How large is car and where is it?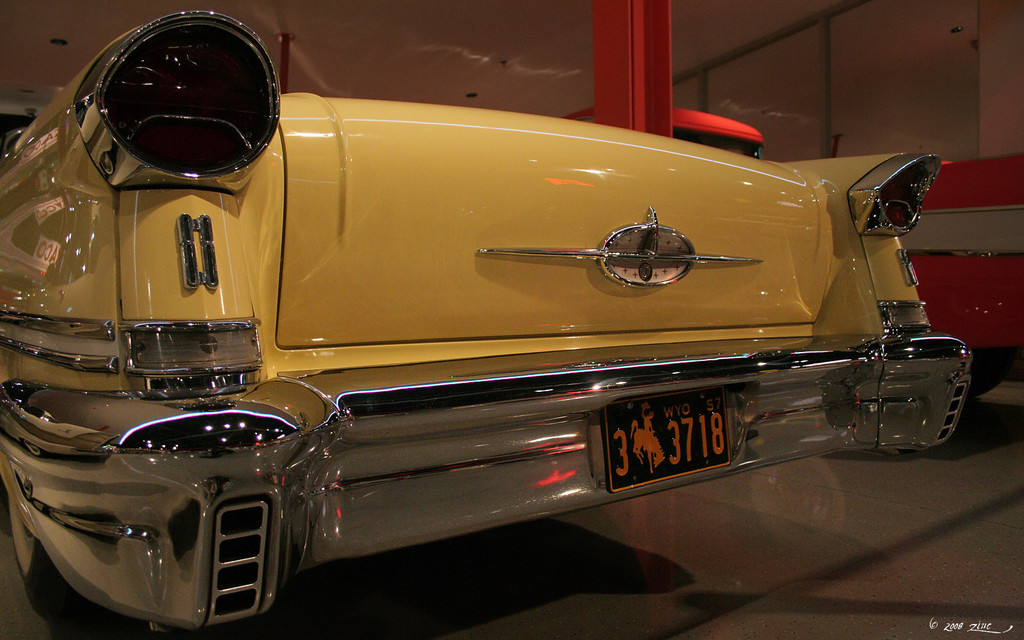
Bounding box: box=[0, 1, 982, 627].
